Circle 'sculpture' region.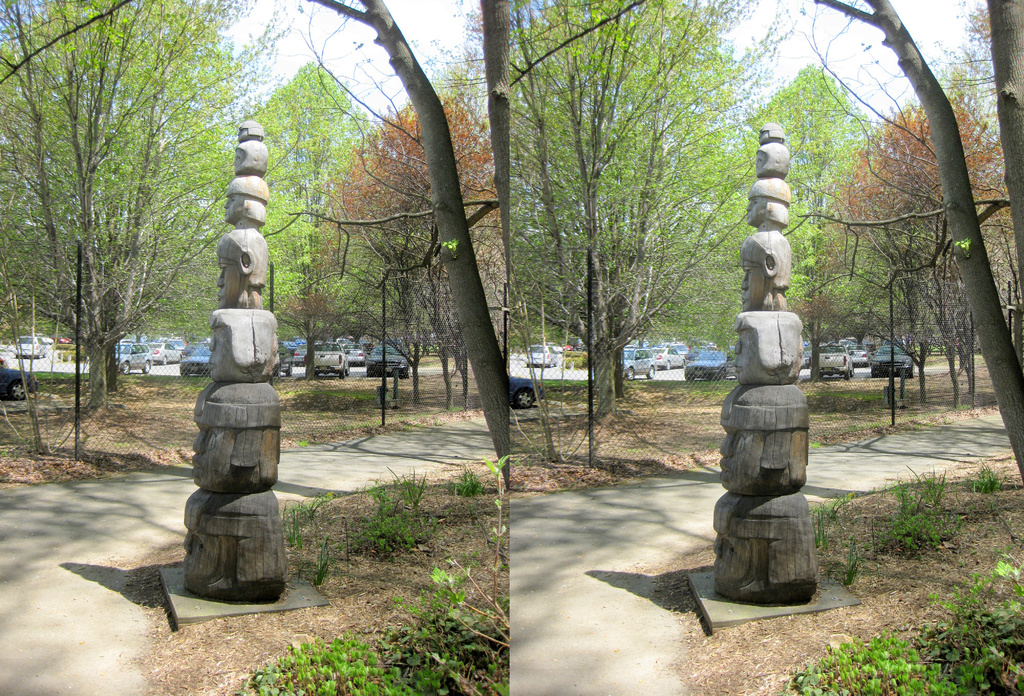
Region: bbox=[207, 303, 278, 382].
